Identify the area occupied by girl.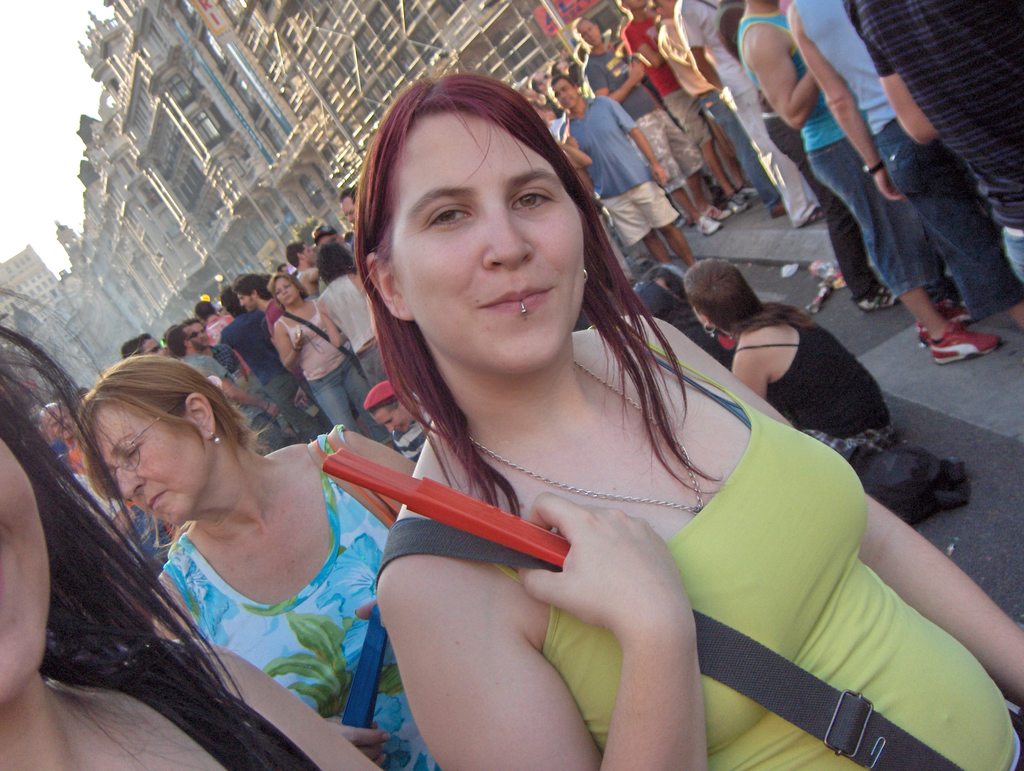
Area: 319 246 377 400.
